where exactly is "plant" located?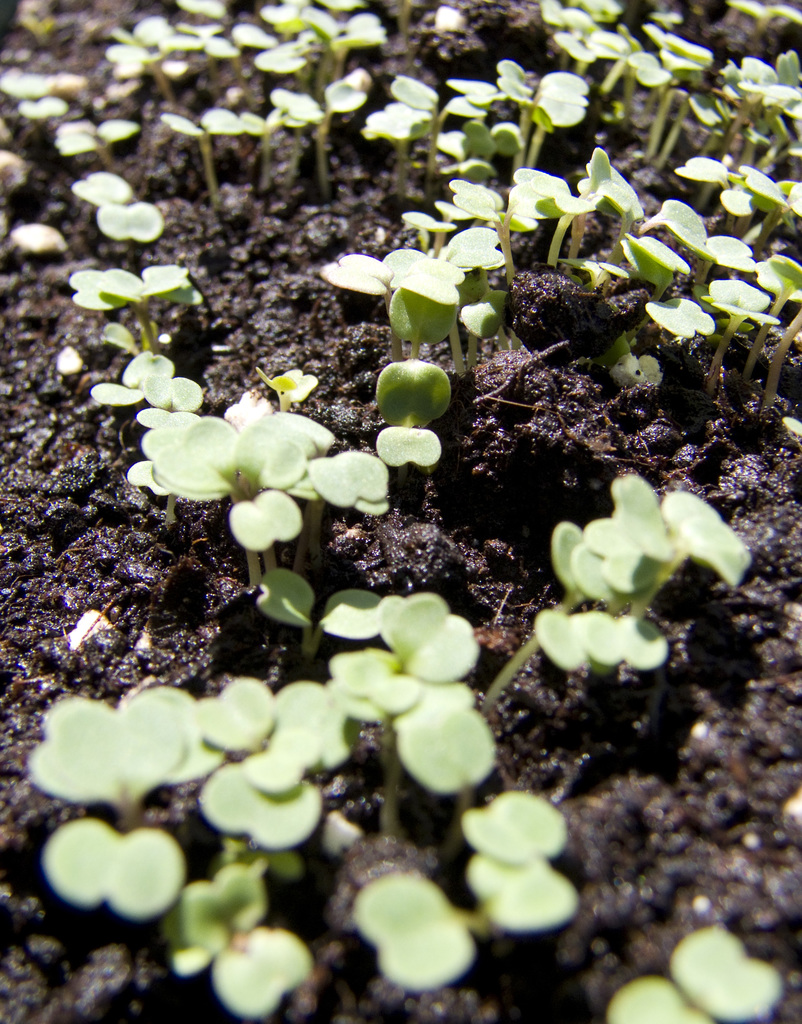
Its bounding box is (616,16,723,177).
